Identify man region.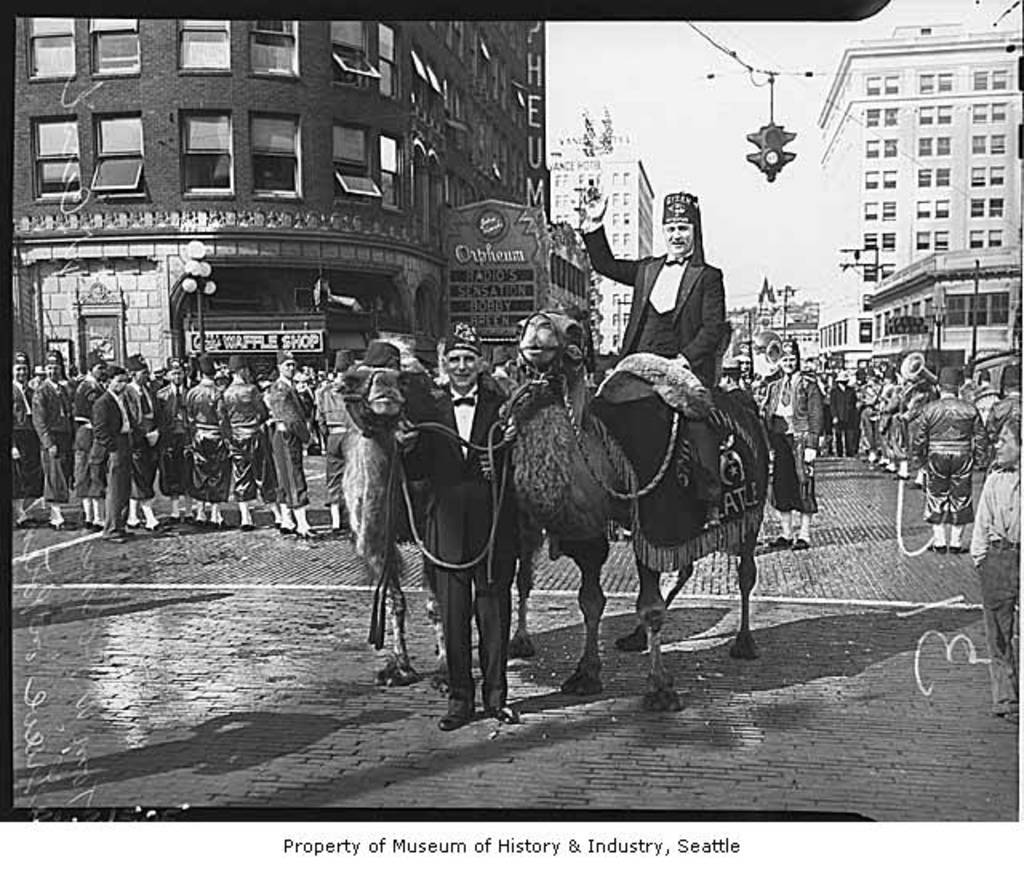
Region: select_region(917, 363, 997, 544).
